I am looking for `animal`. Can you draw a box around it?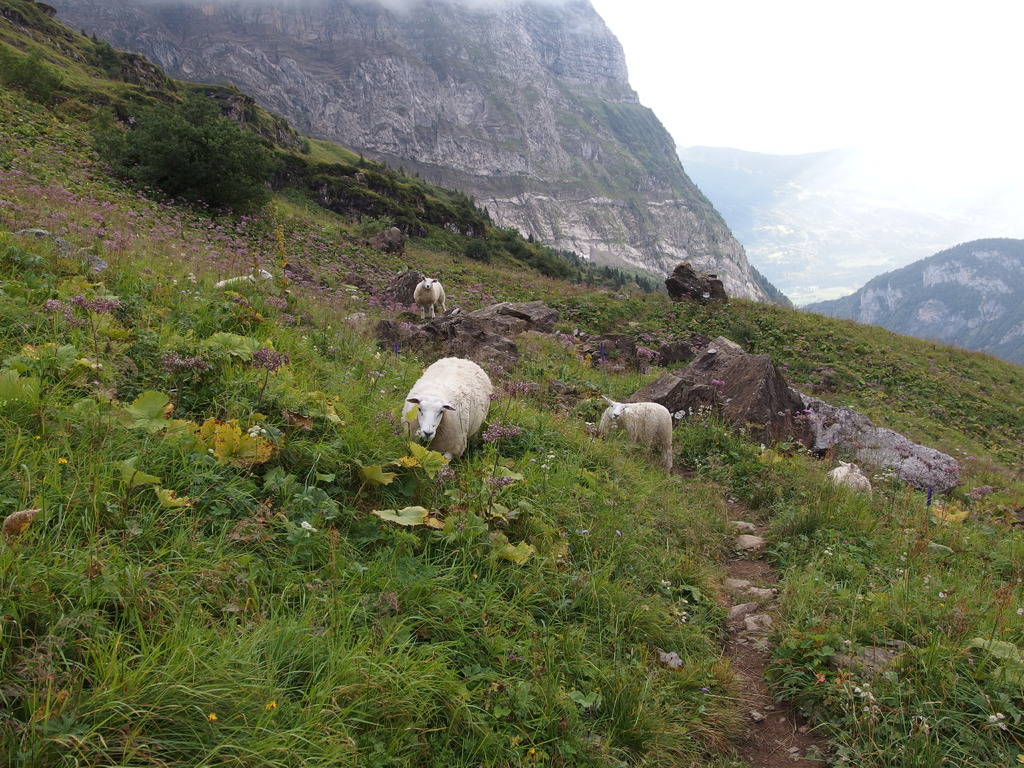
Sure, the bounding box is (left=410, top=281, right=450, bottom=319).
